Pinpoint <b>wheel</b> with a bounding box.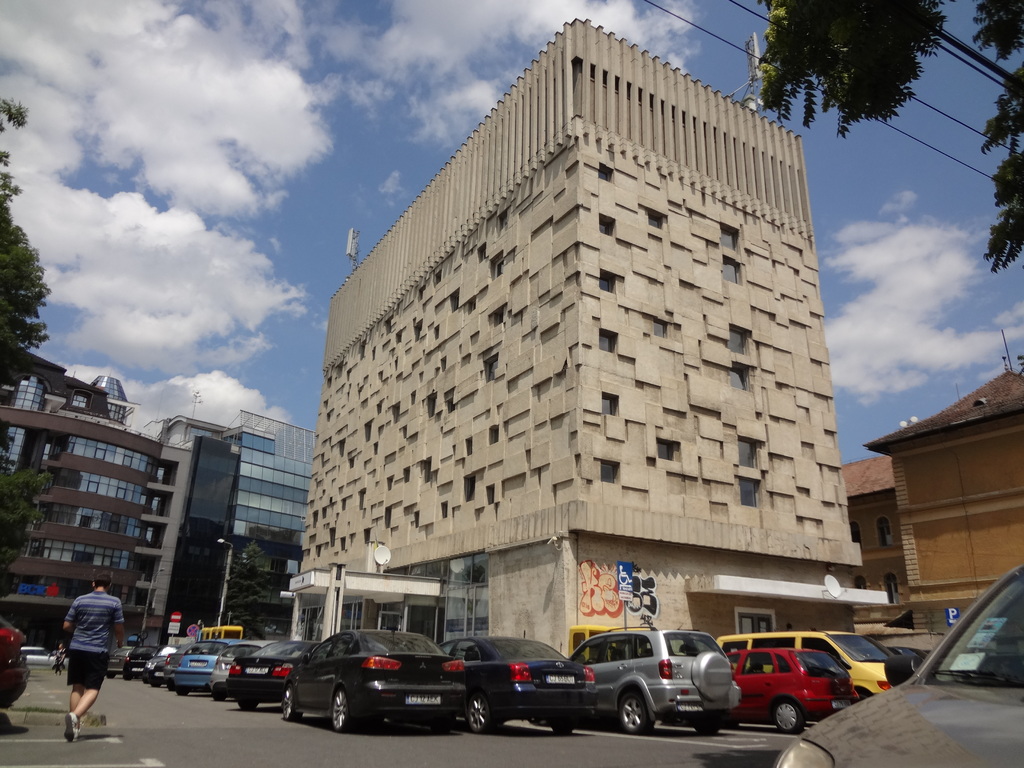
left=774, top=698, right=800, bottom=734.
